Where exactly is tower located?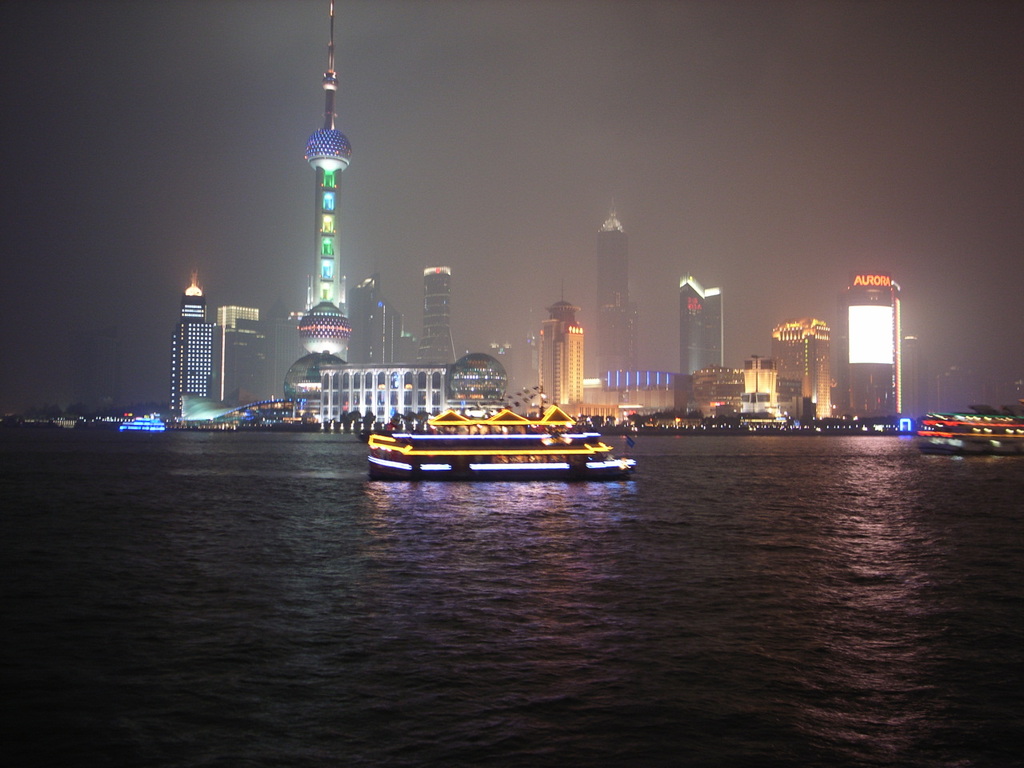
Its bounding box is crop(541, 282, 581, 406).
